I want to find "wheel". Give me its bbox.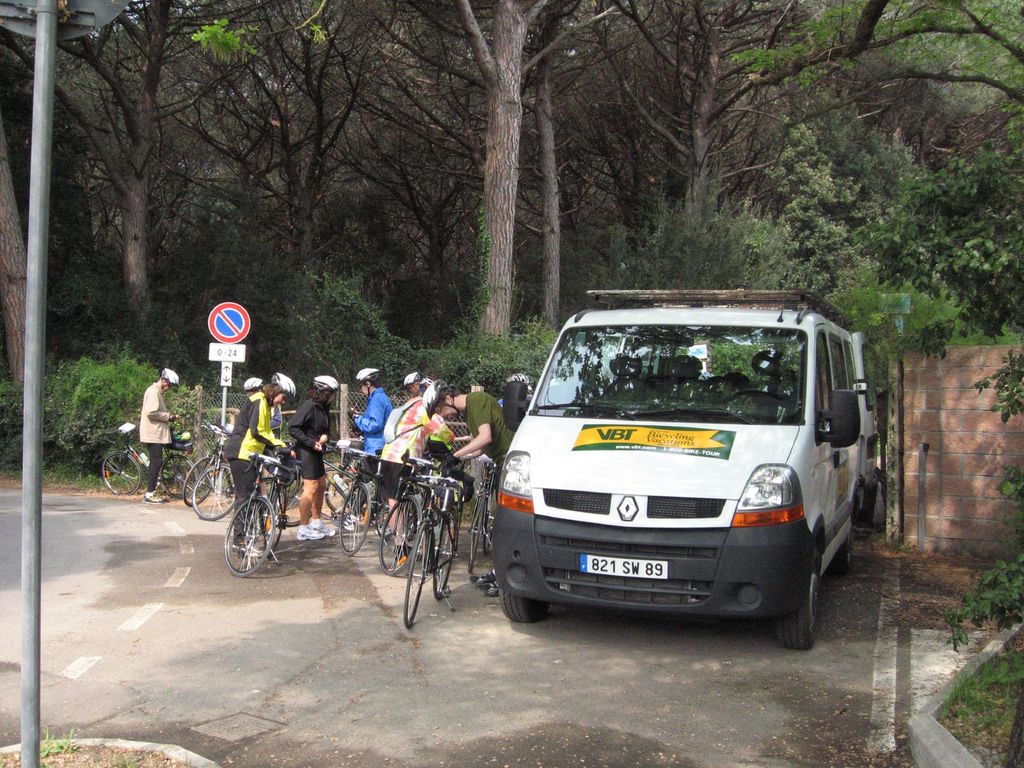
BBox(821, 540, 852, 579).
